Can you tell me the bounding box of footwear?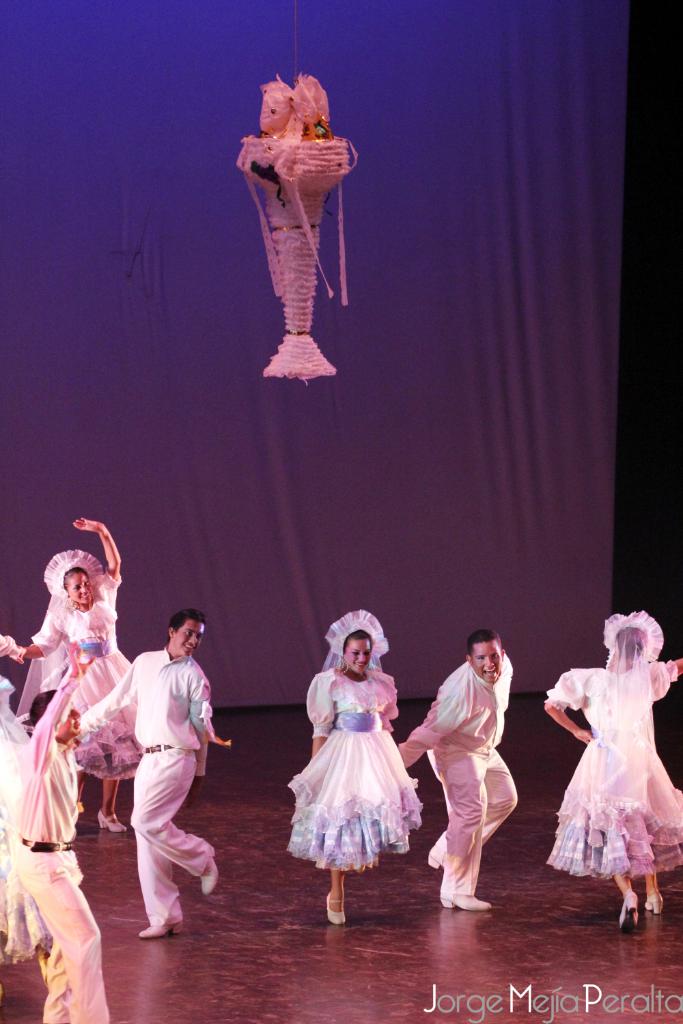
98:806:127:831.
